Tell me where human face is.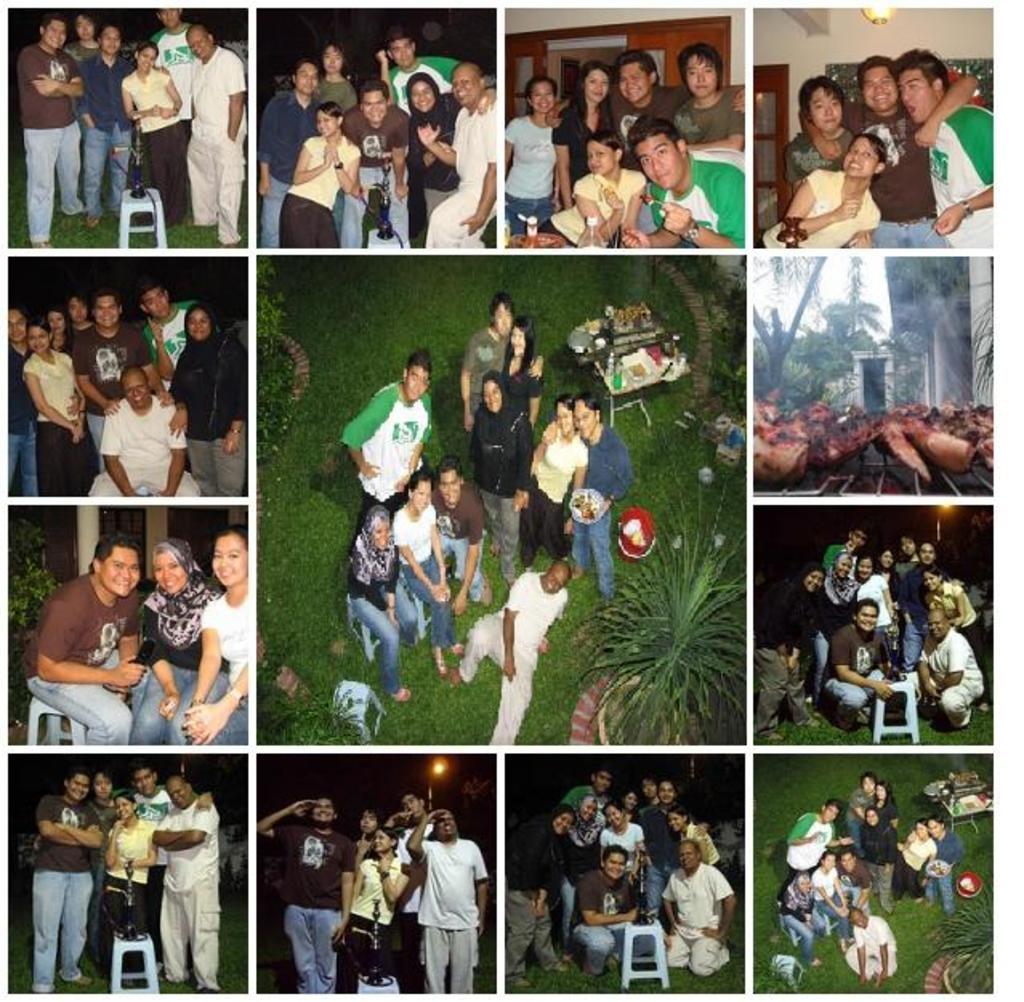
human face is at crop(183, 308, 205, 337).
